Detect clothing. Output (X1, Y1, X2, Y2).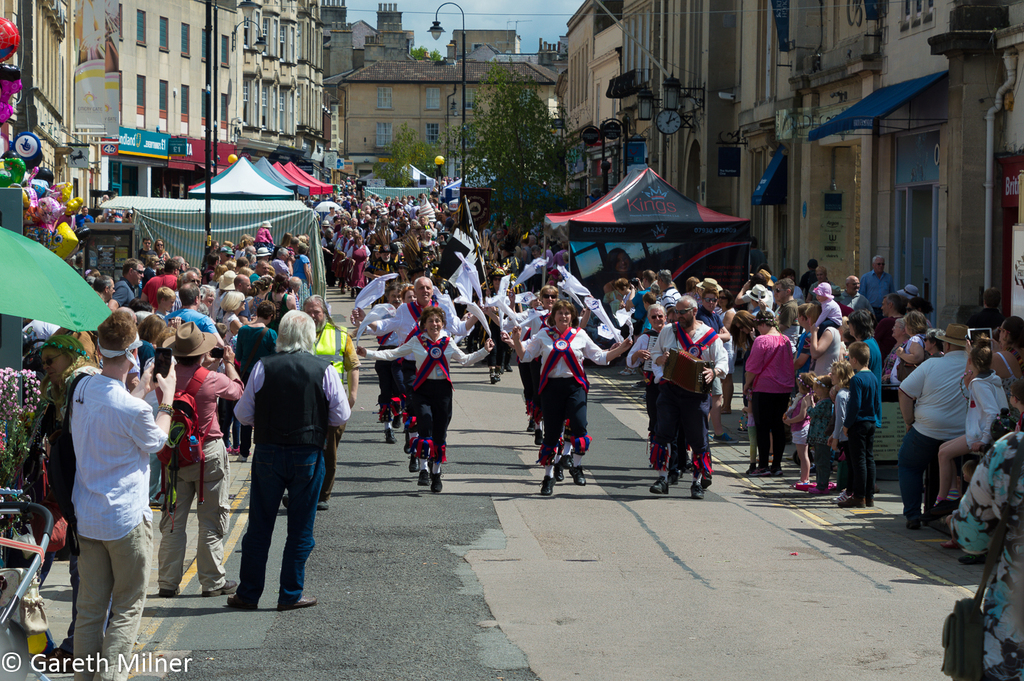
(353, 280, 1023, 670).
